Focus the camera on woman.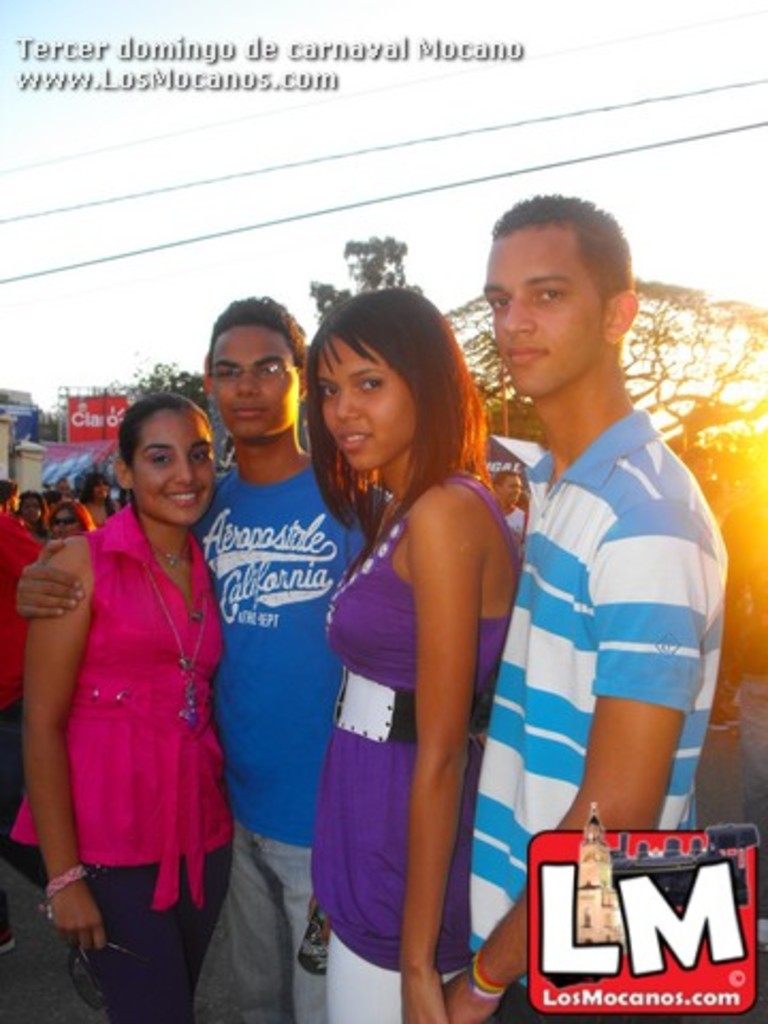
Focus region: 41 367 239 996.
